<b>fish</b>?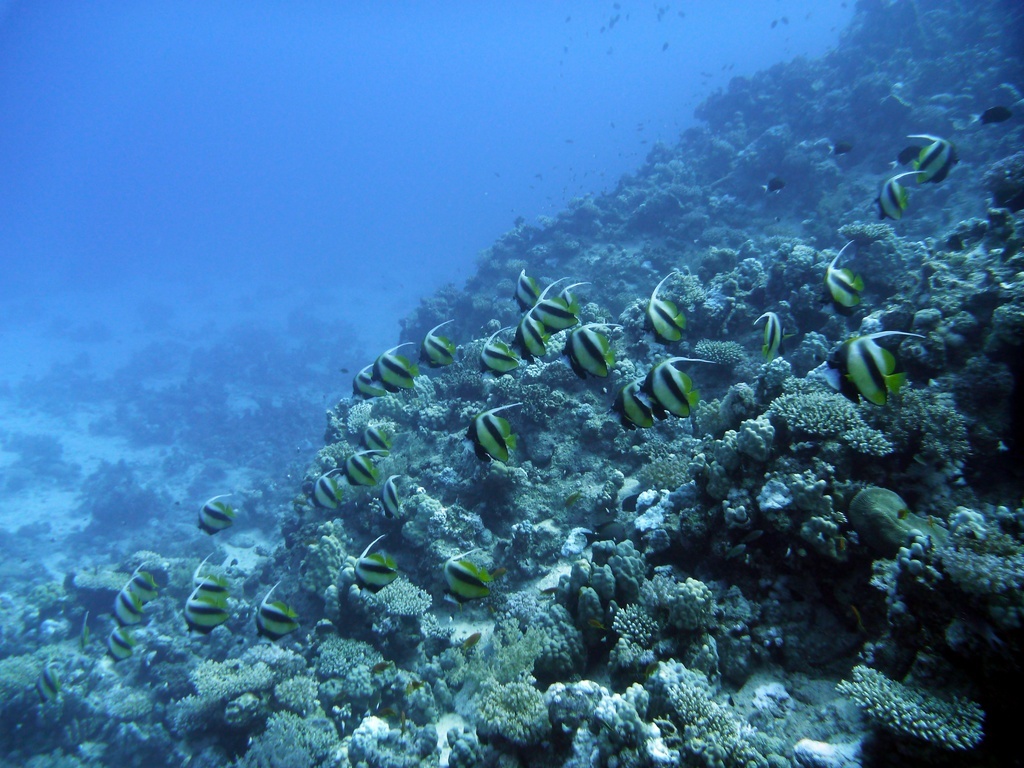
(x1=371, y1=341, x2=411, y2=393)
